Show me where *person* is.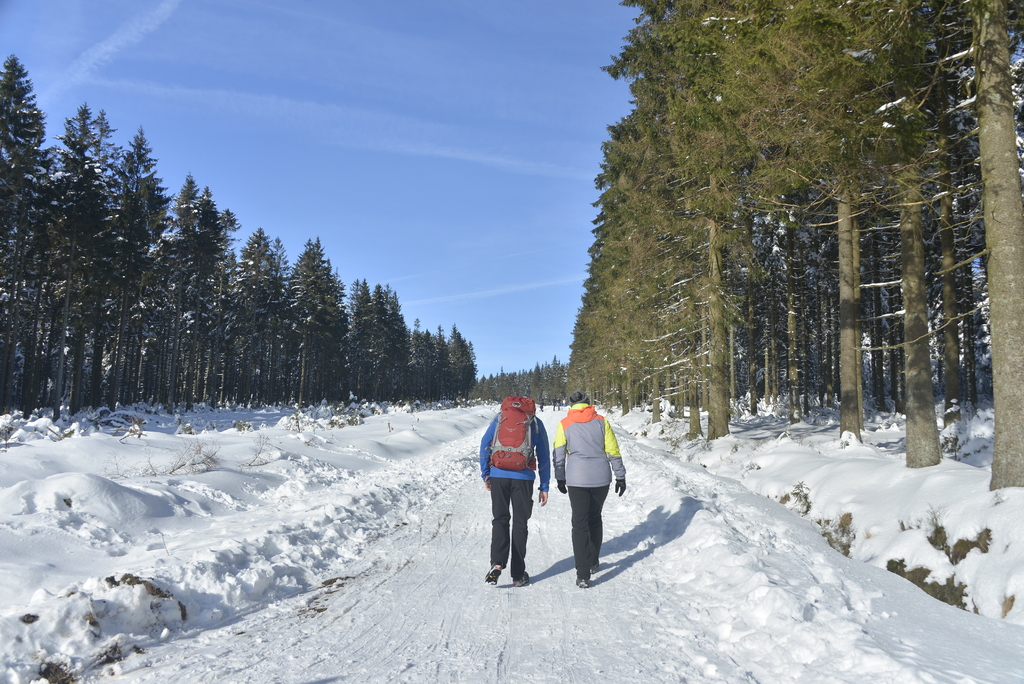
*person* is at bbox=(561, 399, 564, 409).
